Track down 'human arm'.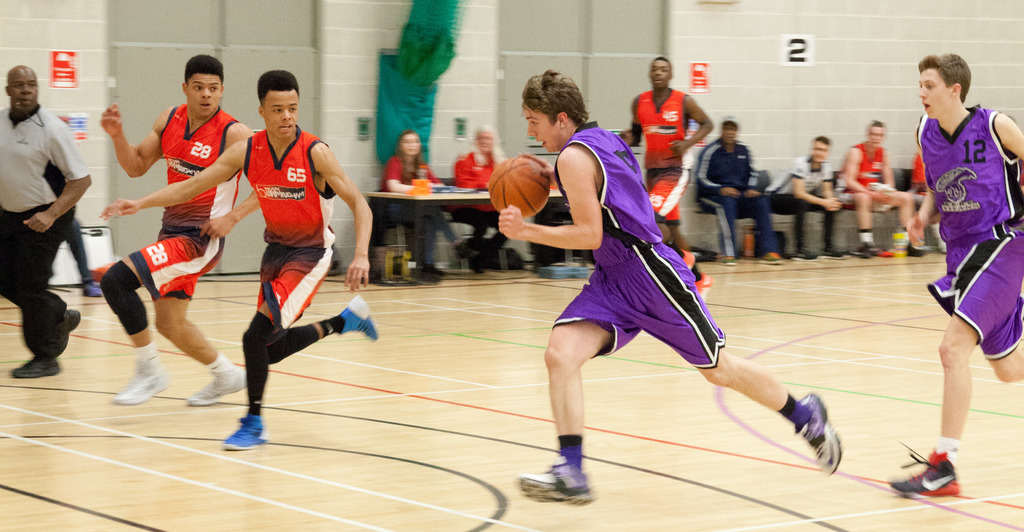
Tracked to bbox(308, 144, 374, 293).
